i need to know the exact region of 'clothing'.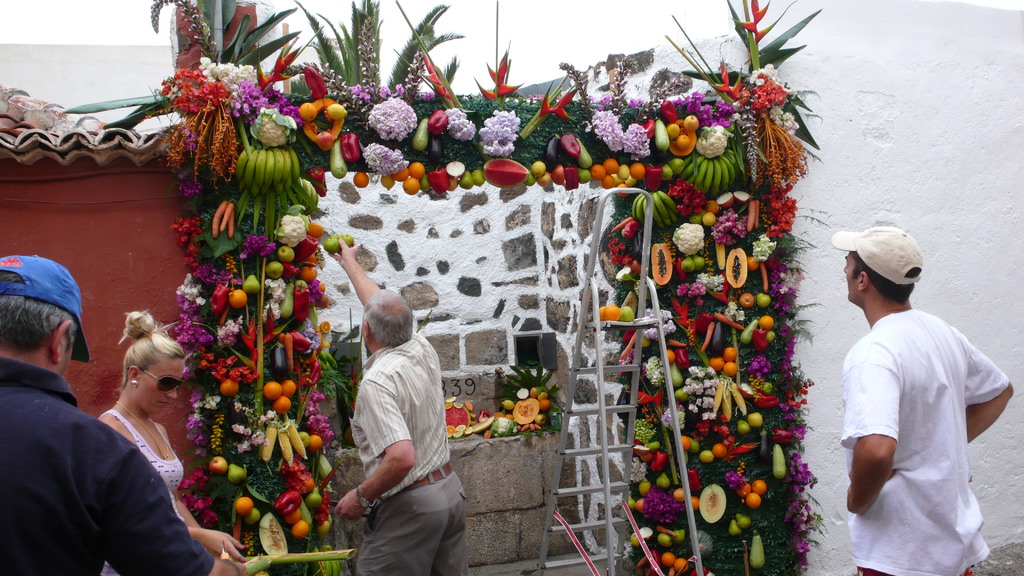
Region: <region>843, 266, 1004, 554</region>.
